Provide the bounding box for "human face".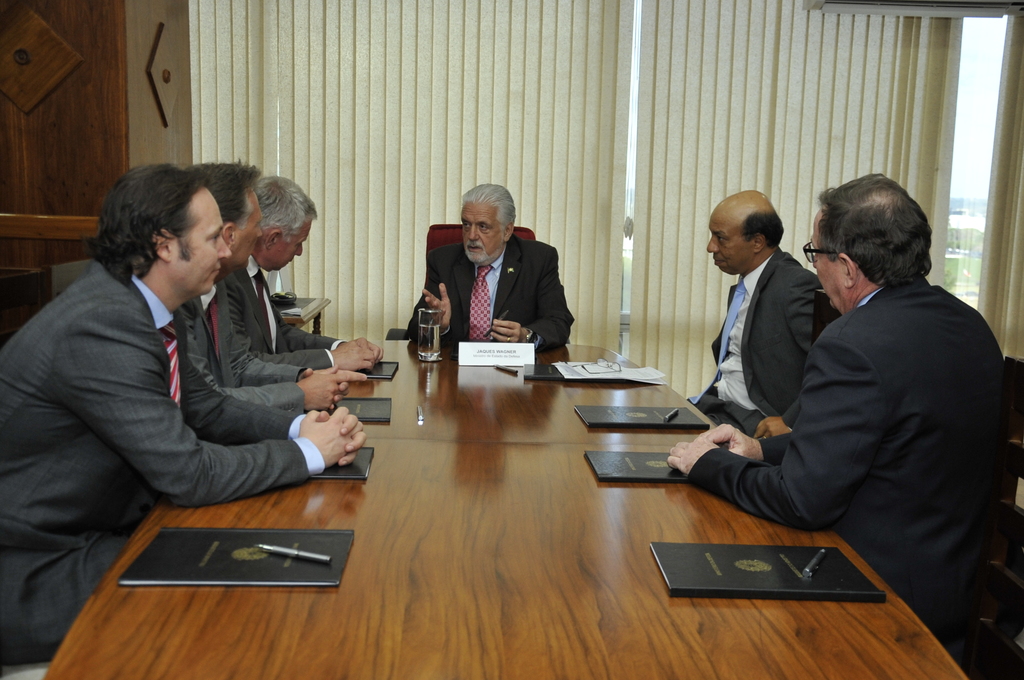
<region>808, 211, 845, 310</region>.
